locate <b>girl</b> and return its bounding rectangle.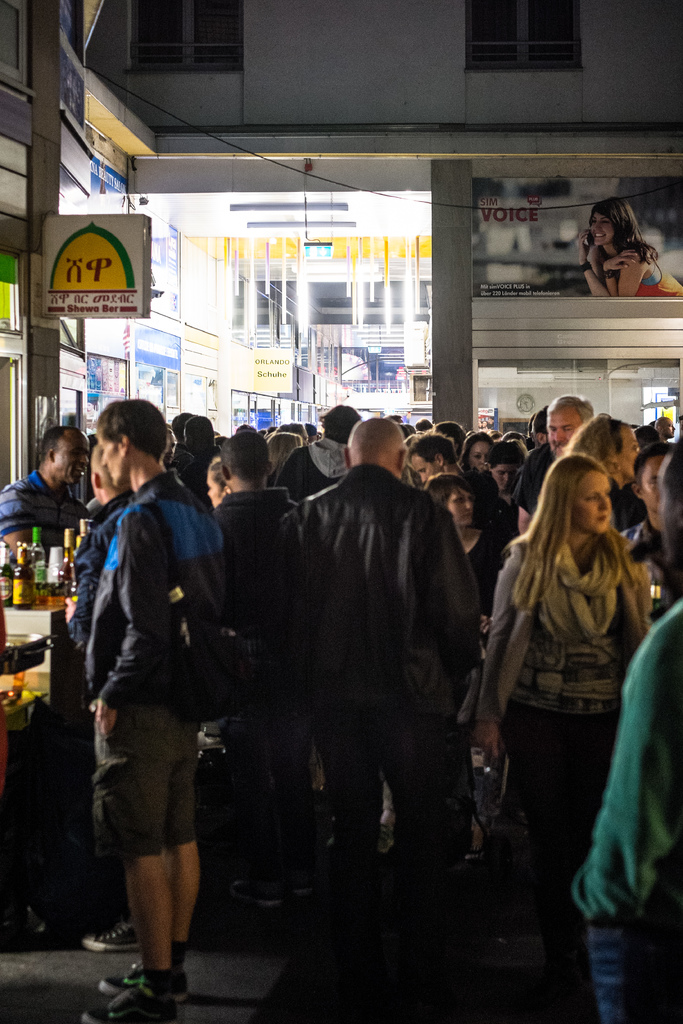
pyautogui.locateOnScreen(572, 194, 679, 300).
